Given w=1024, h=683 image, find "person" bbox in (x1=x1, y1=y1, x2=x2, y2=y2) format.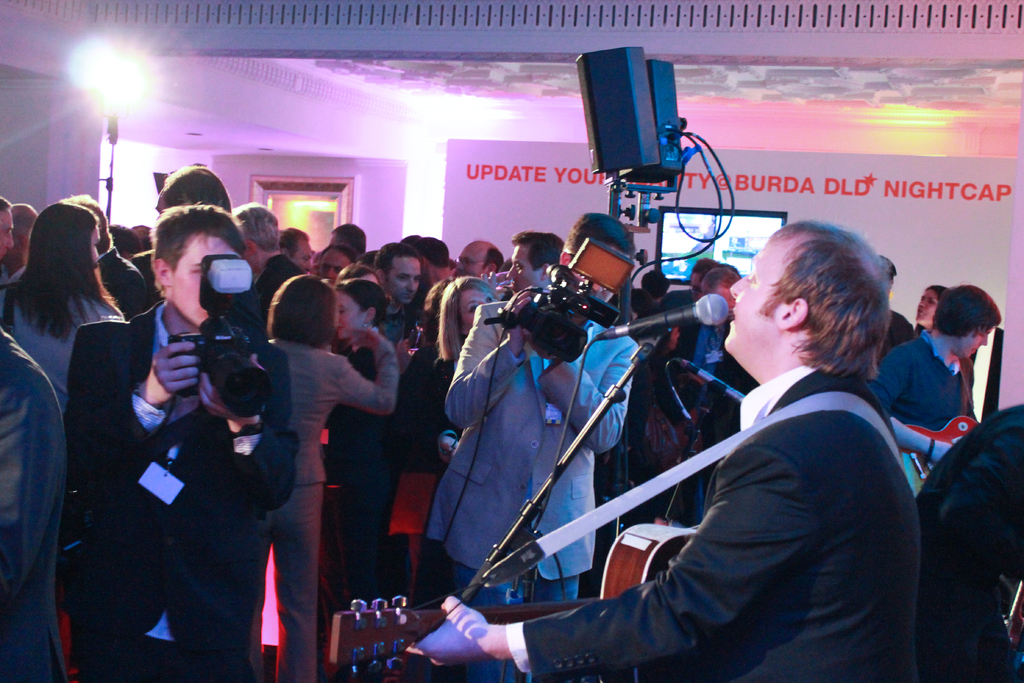
(x1=876, y1=240, x2=912, y2=370).
